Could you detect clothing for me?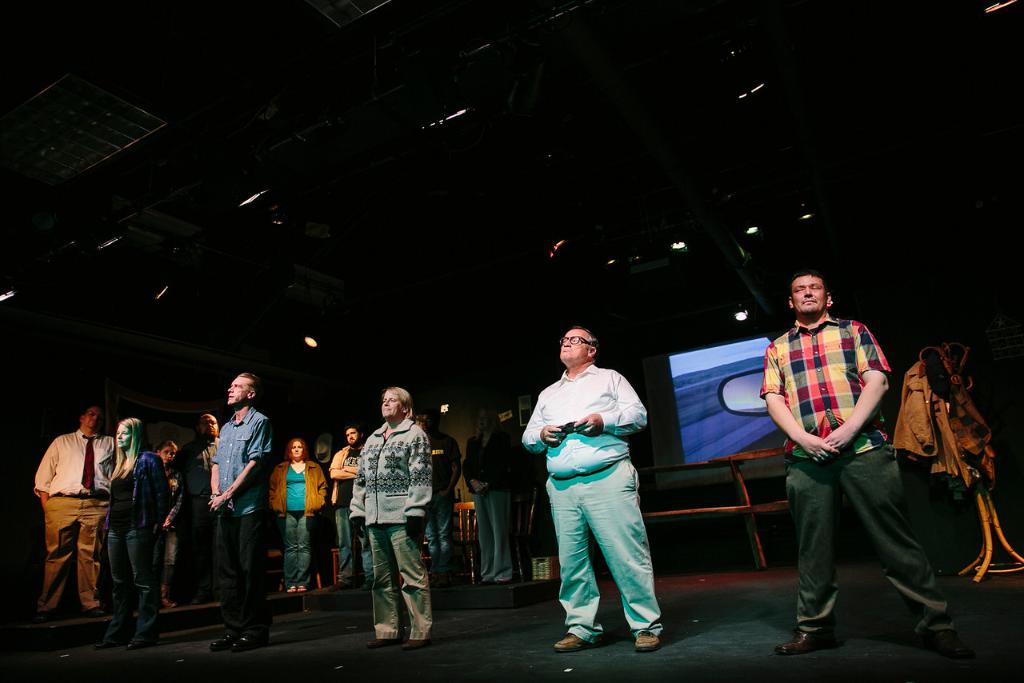
Detection result: locate(98, 445, 174, 638).
